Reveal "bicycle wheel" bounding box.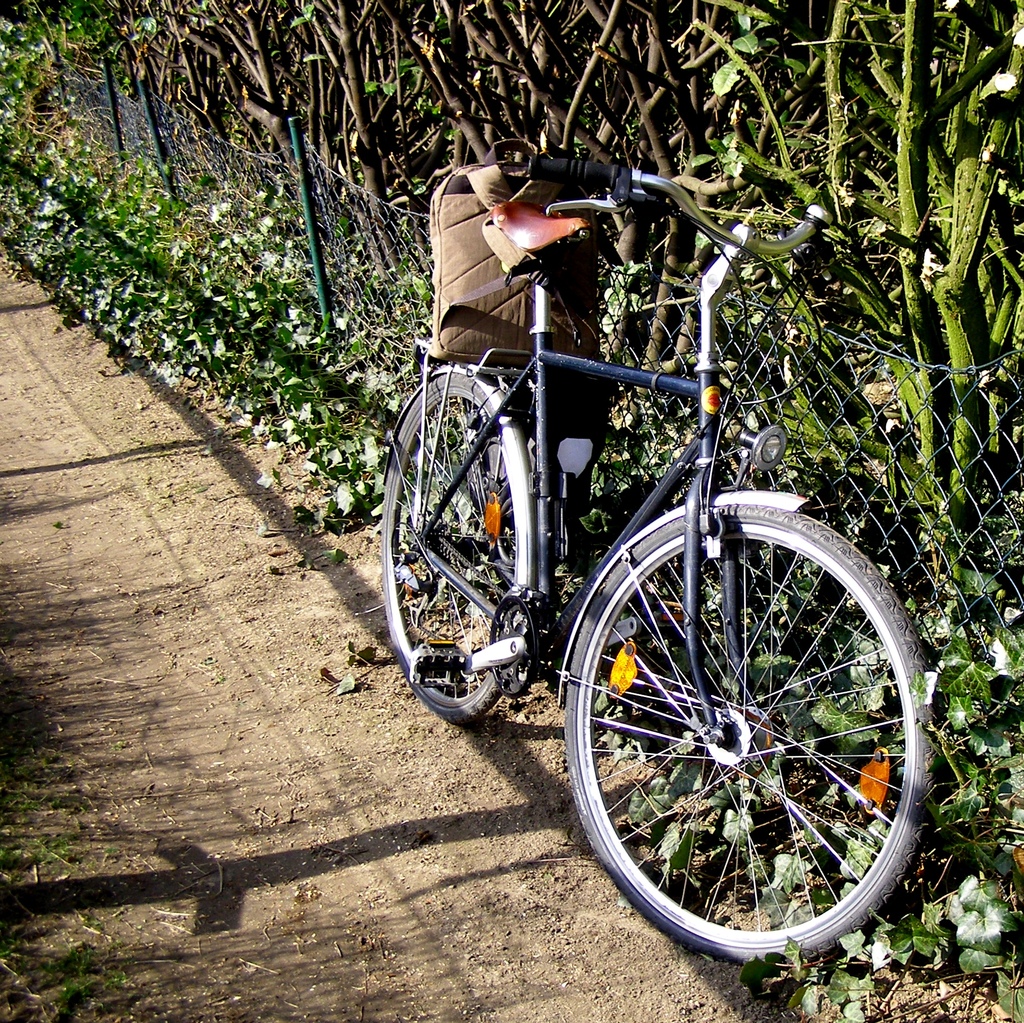
Revealed: locate(560, 503, 938, 971).
